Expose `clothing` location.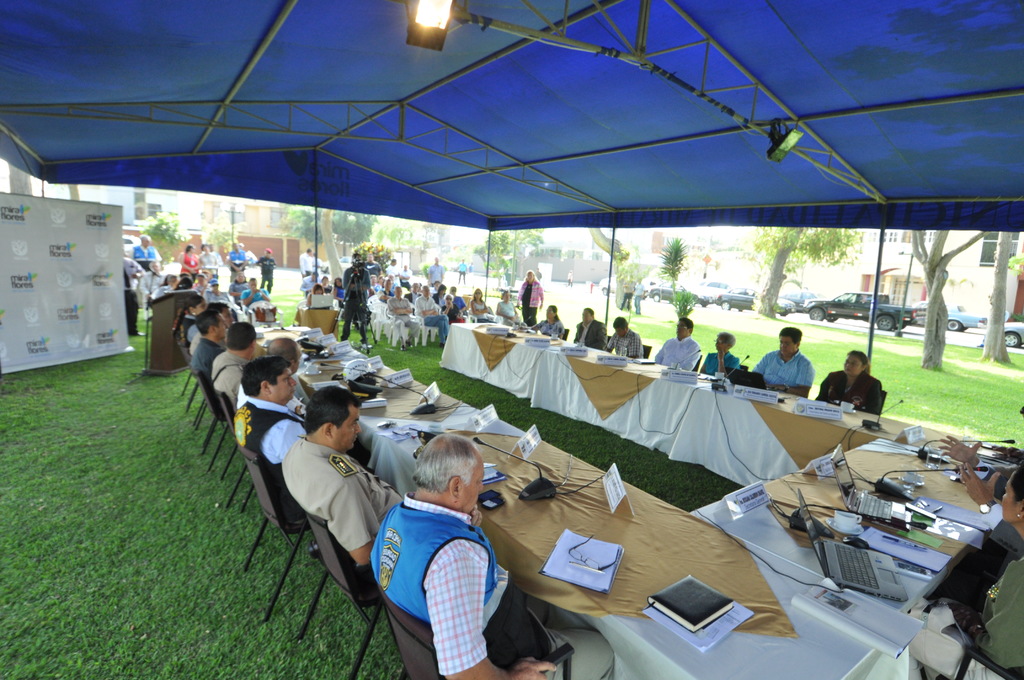
Exposed at l=344, t=263, r=381, b=341.
